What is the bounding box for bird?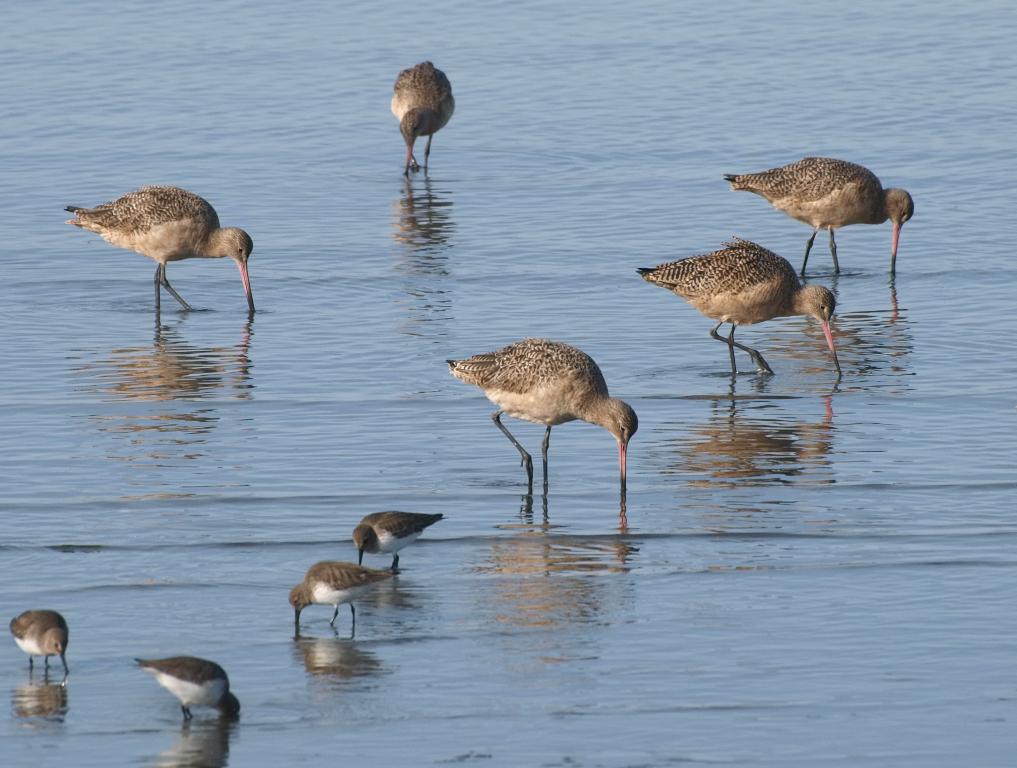
bbox(628, 230, 845, 382).
